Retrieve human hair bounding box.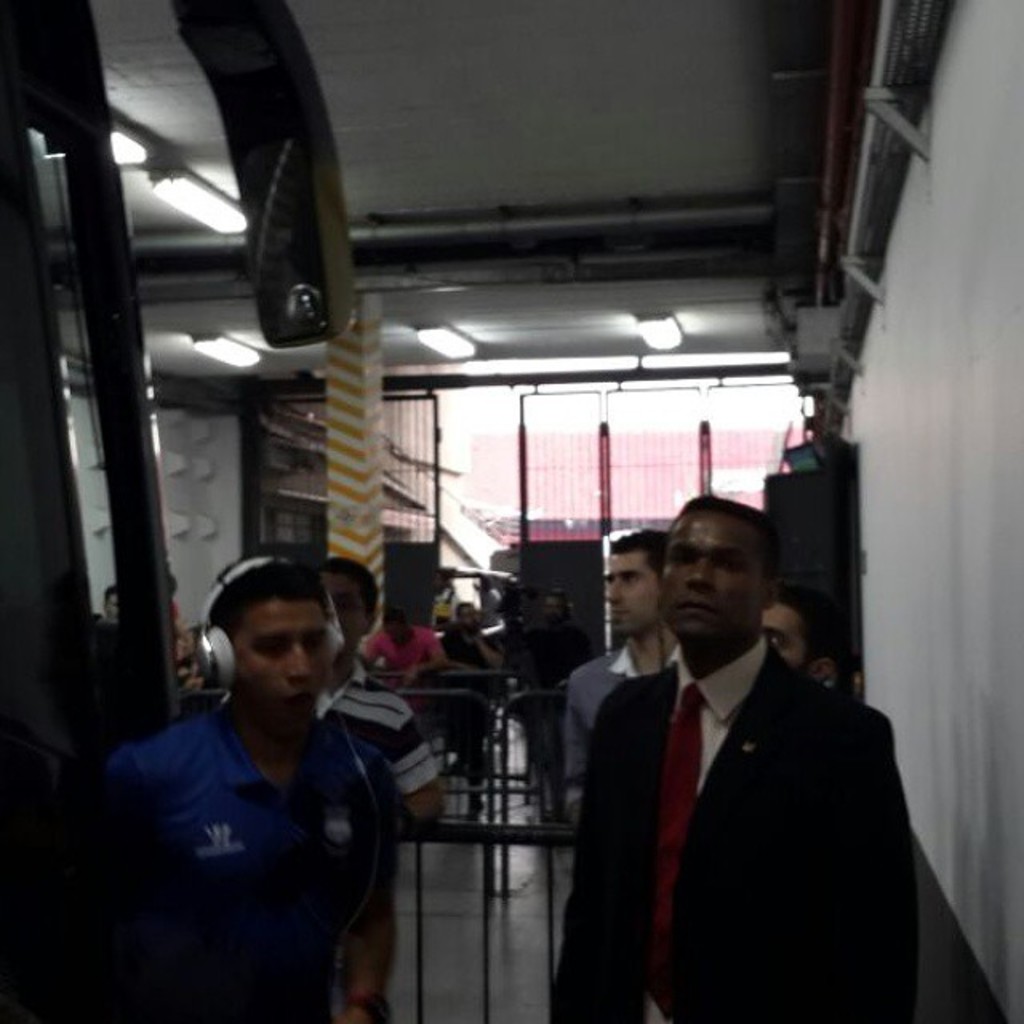
Bounding box: BBox(605, 526, 662, 573).
